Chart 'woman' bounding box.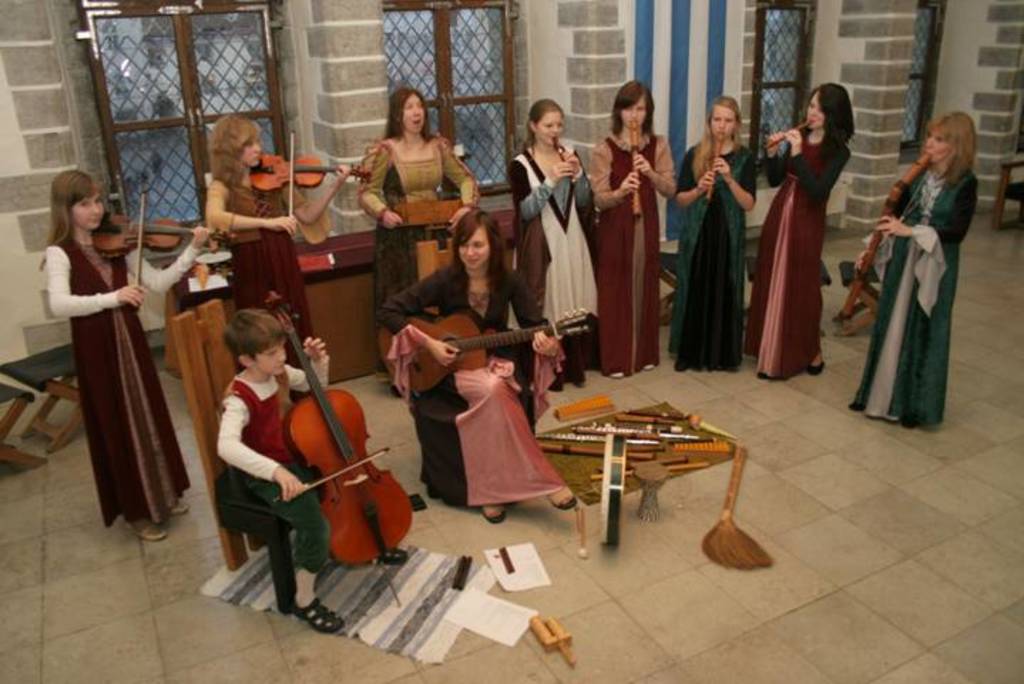
Charted: 676/113/761/362.
